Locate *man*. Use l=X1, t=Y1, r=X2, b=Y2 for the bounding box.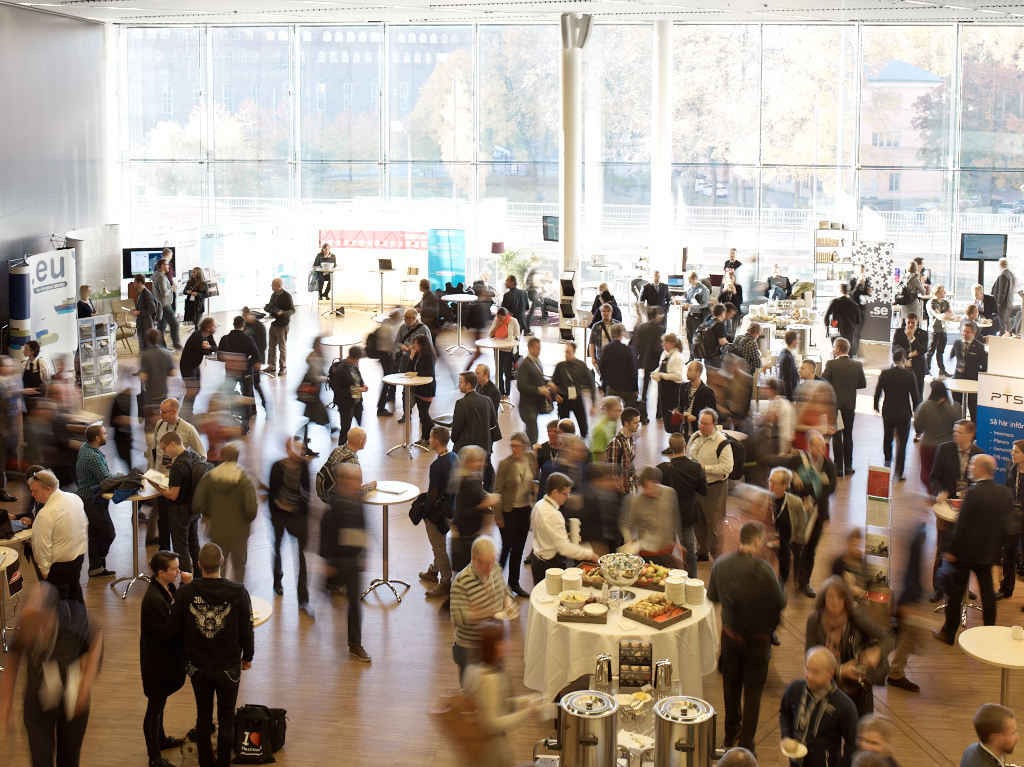
l=80, t=424, r=121, b=577.
